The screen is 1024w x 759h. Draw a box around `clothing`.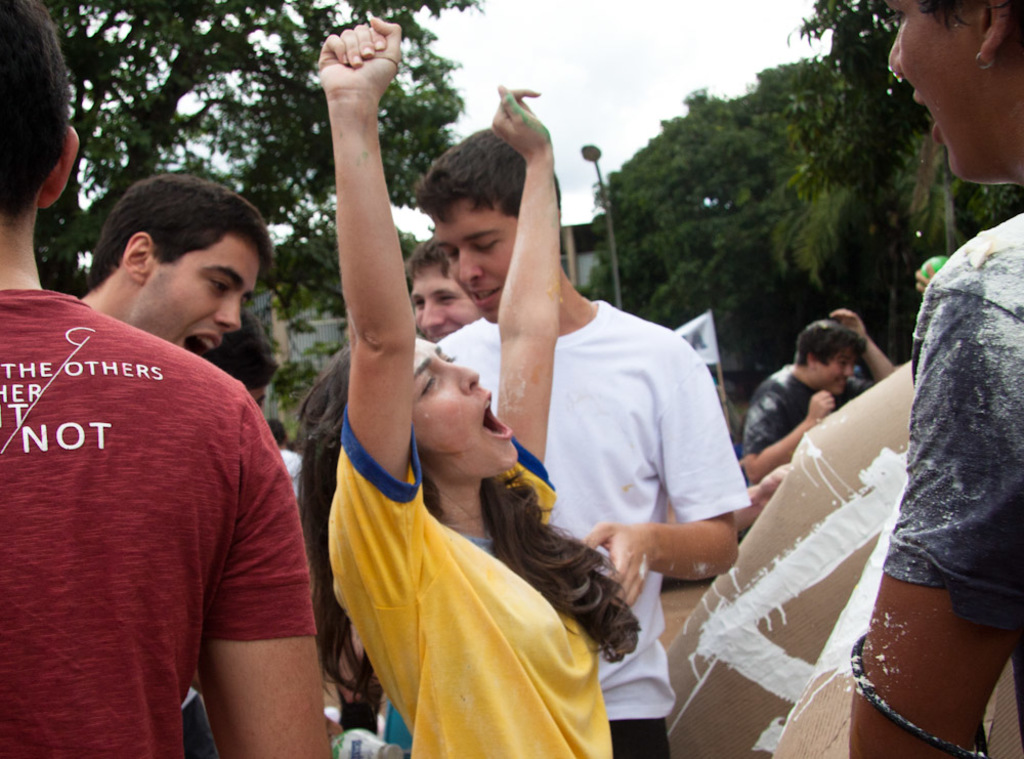
l=740, t=363, r=868, b=457.
